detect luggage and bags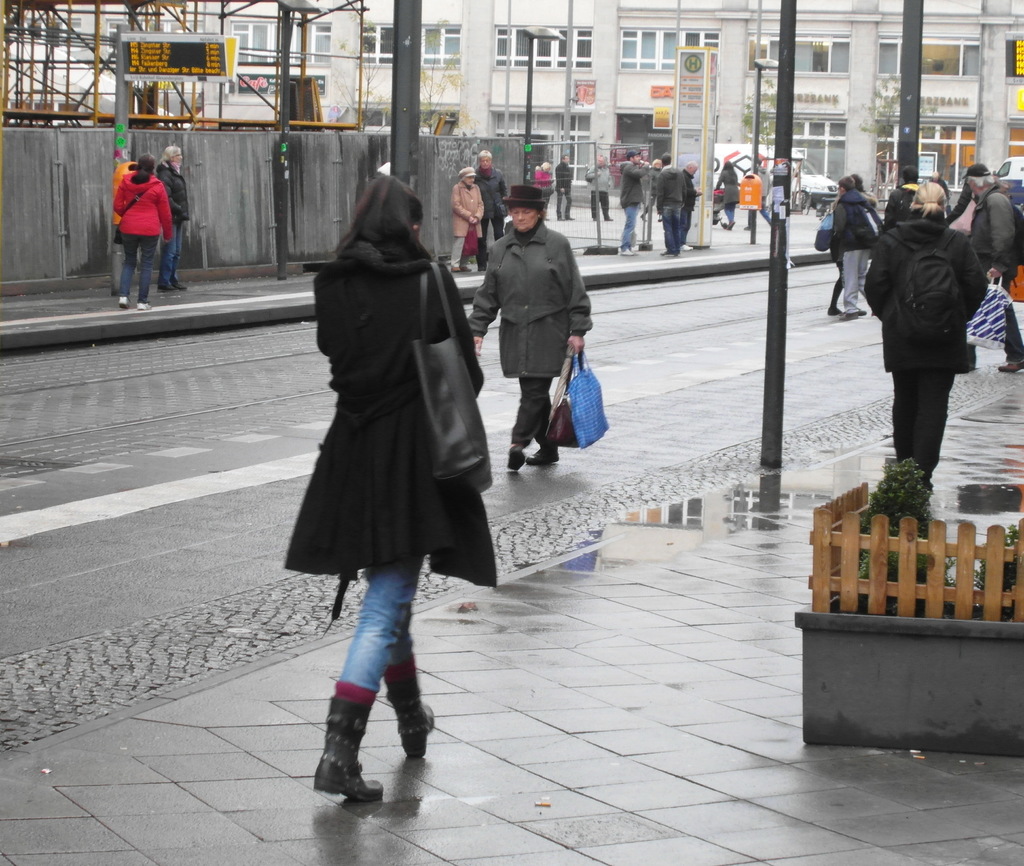
[left=582, top=169, right=596, bottom=182]
